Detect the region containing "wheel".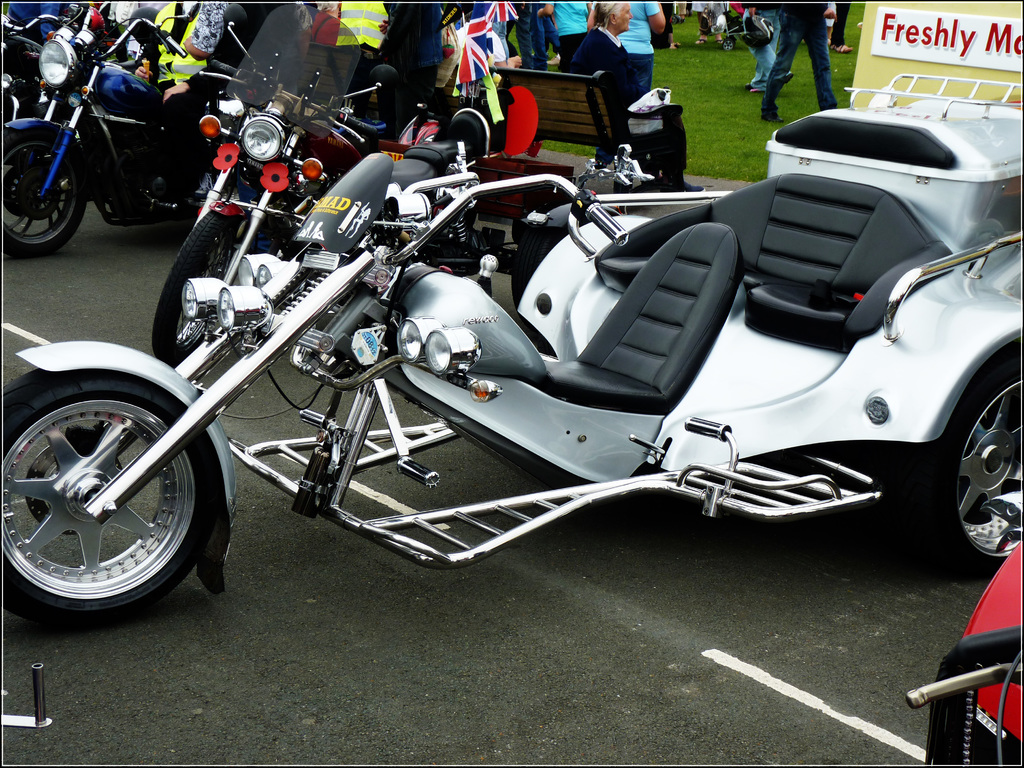
[150, 195, 242, 365].
